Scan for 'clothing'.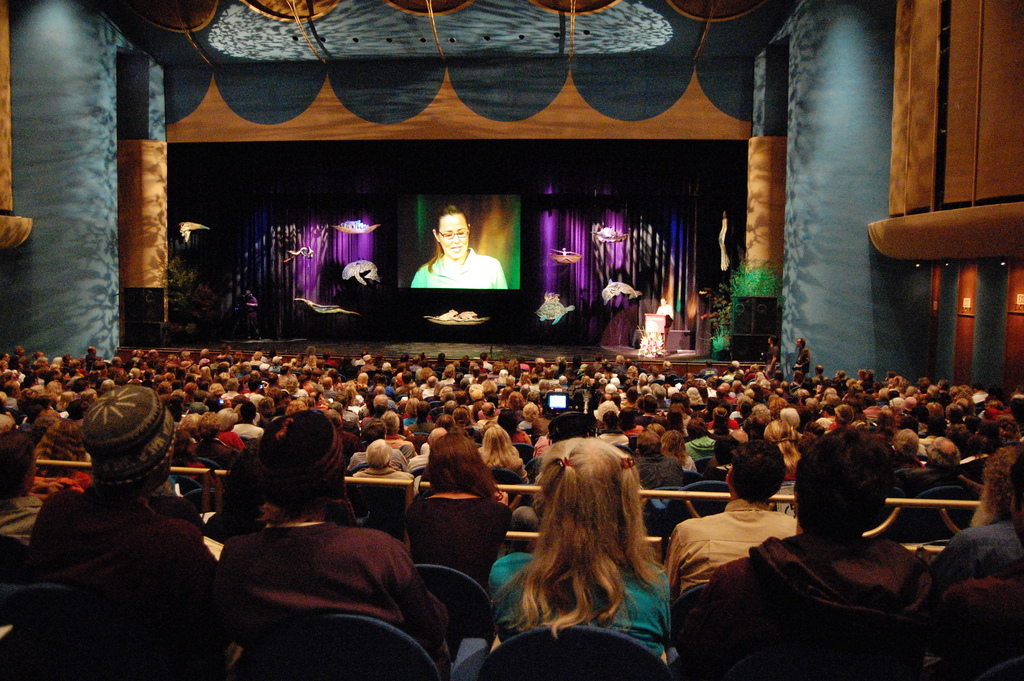
Scan result: [left=408, top=251, right=509, bottom=296].
